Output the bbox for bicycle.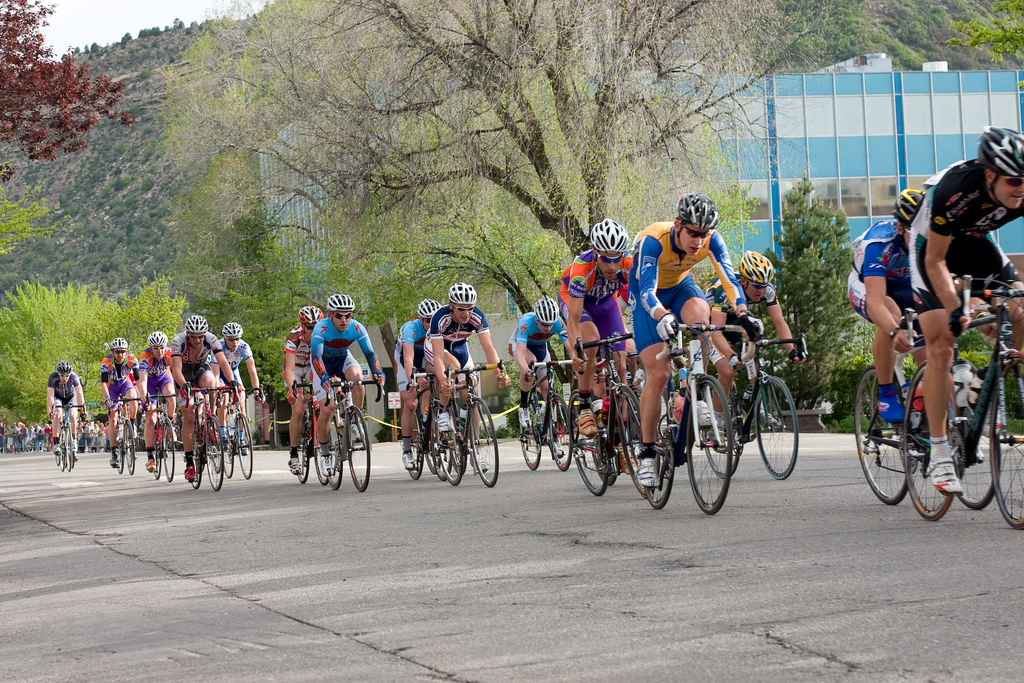
l=424, t=352, r=513, b=485.
